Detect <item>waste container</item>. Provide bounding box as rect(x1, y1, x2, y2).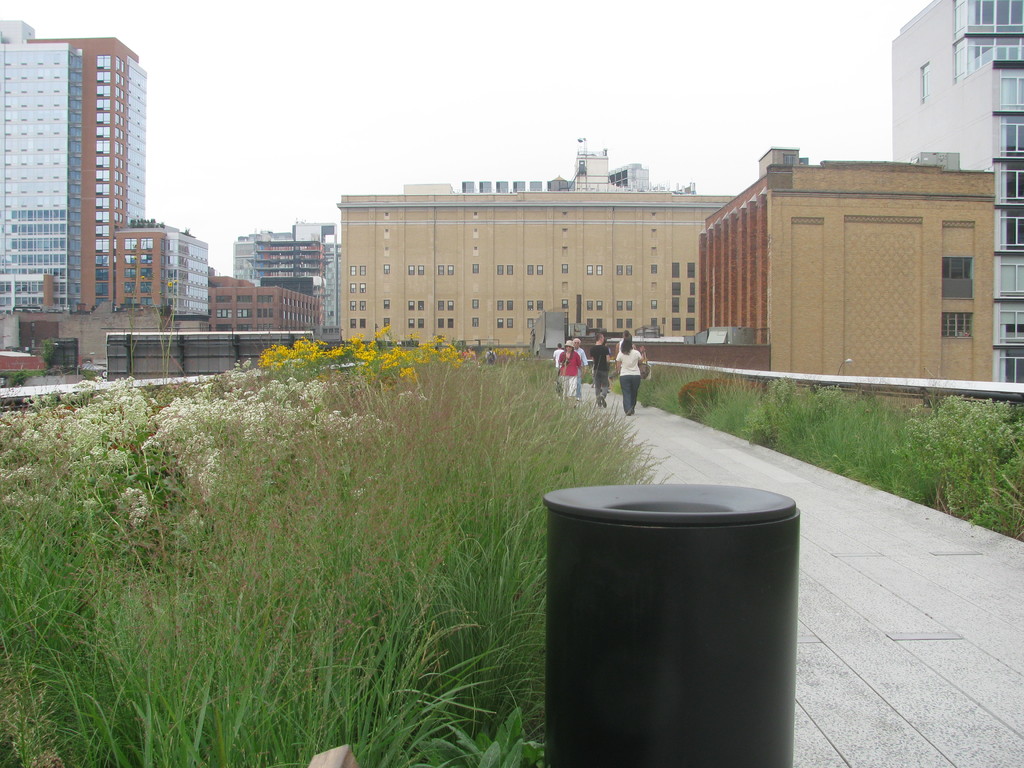
rect(538, 484, 818, 763).
